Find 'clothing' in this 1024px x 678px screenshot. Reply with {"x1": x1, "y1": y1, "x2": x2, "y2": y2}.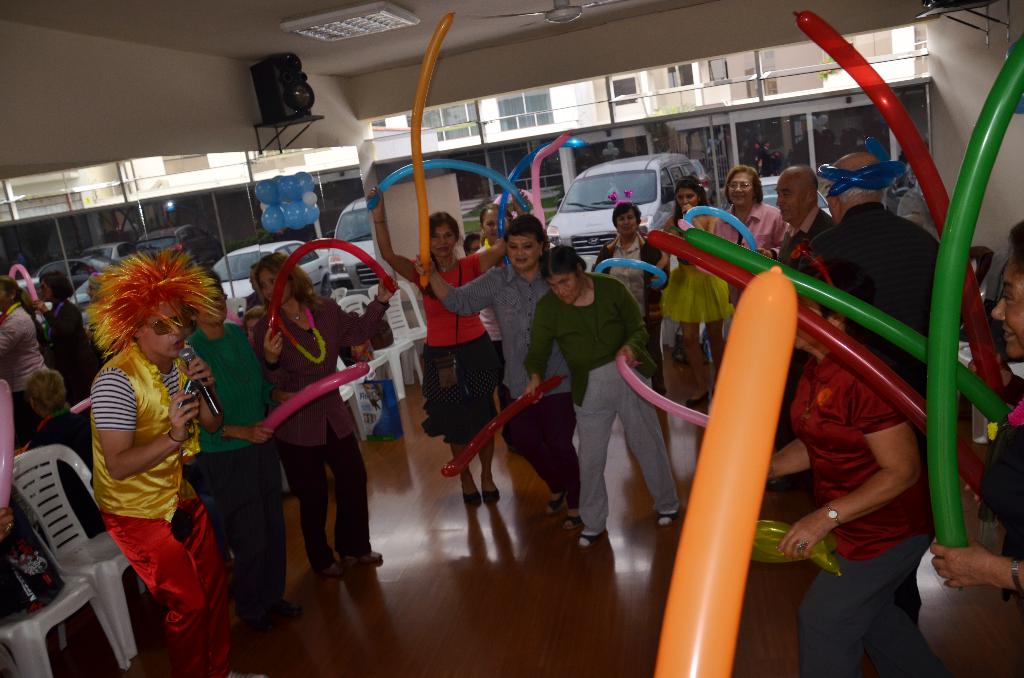
{"x1": 432, "y1": 256, "x2": 568, "y2": 497}.
